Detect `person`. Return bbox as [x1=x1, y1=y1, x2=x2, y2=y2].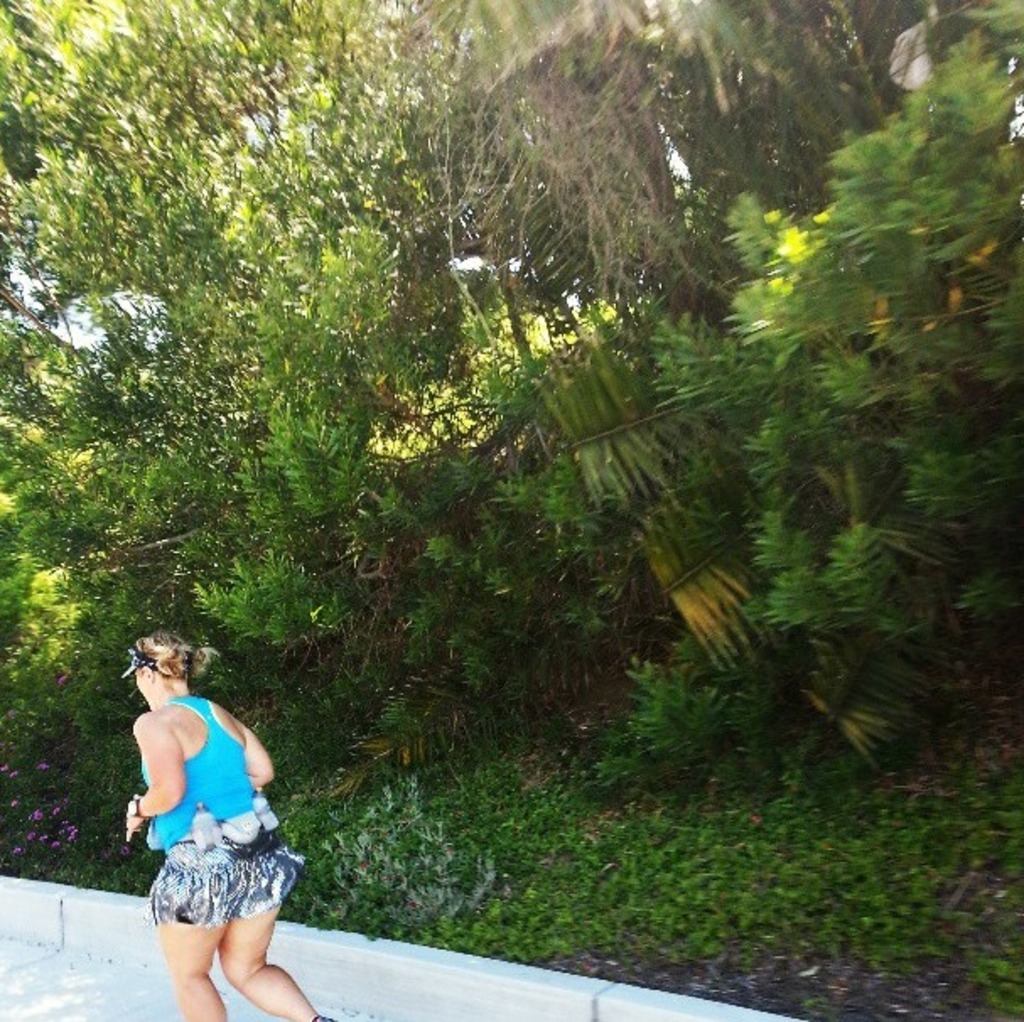
[x1=123, y1=624, x2=297, y2=1020].
